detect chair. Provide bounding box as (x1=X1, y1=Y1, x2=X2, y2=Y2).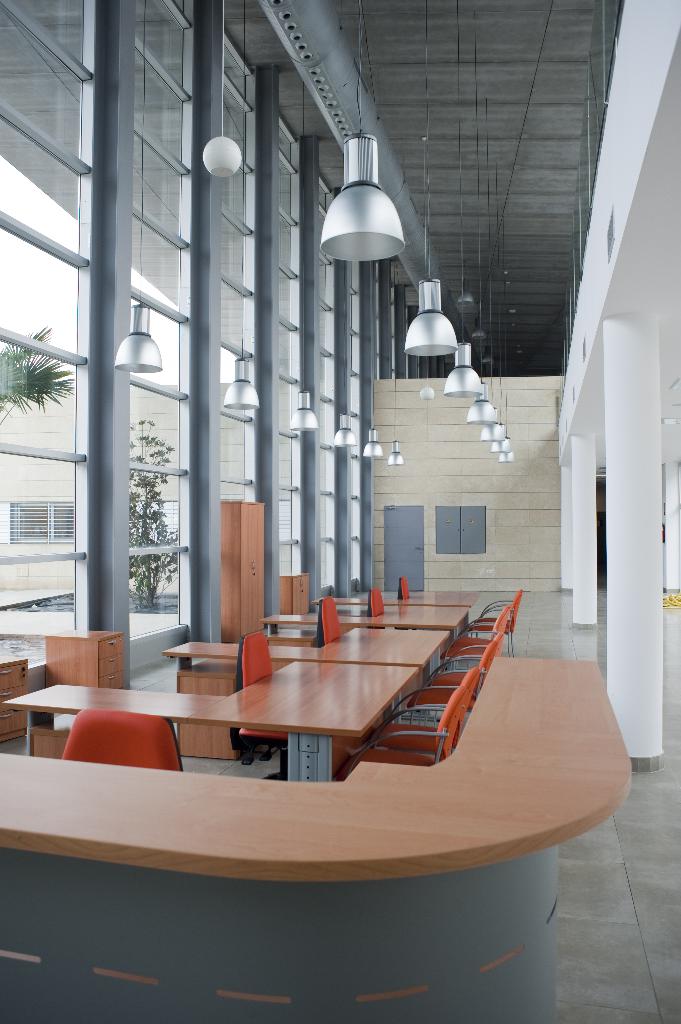
(x1=316, y1=596, x2=358, y2=650).
